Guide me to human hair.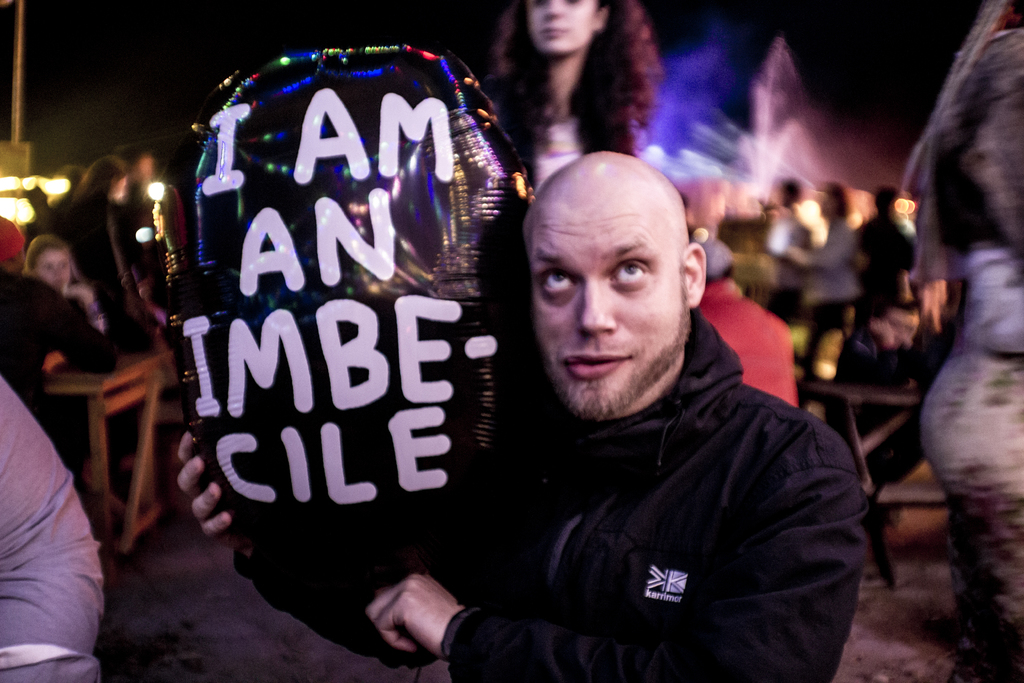
Guidance: Rect(488, 0, 668, 156).
